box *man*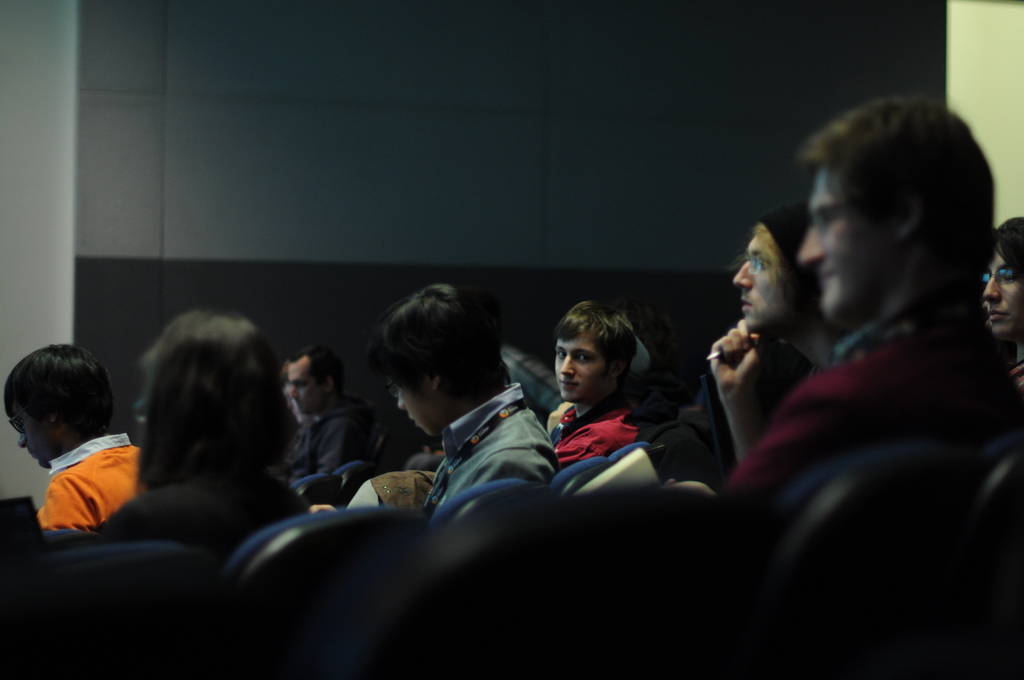
bbox=(729, 208, 838, 463)
